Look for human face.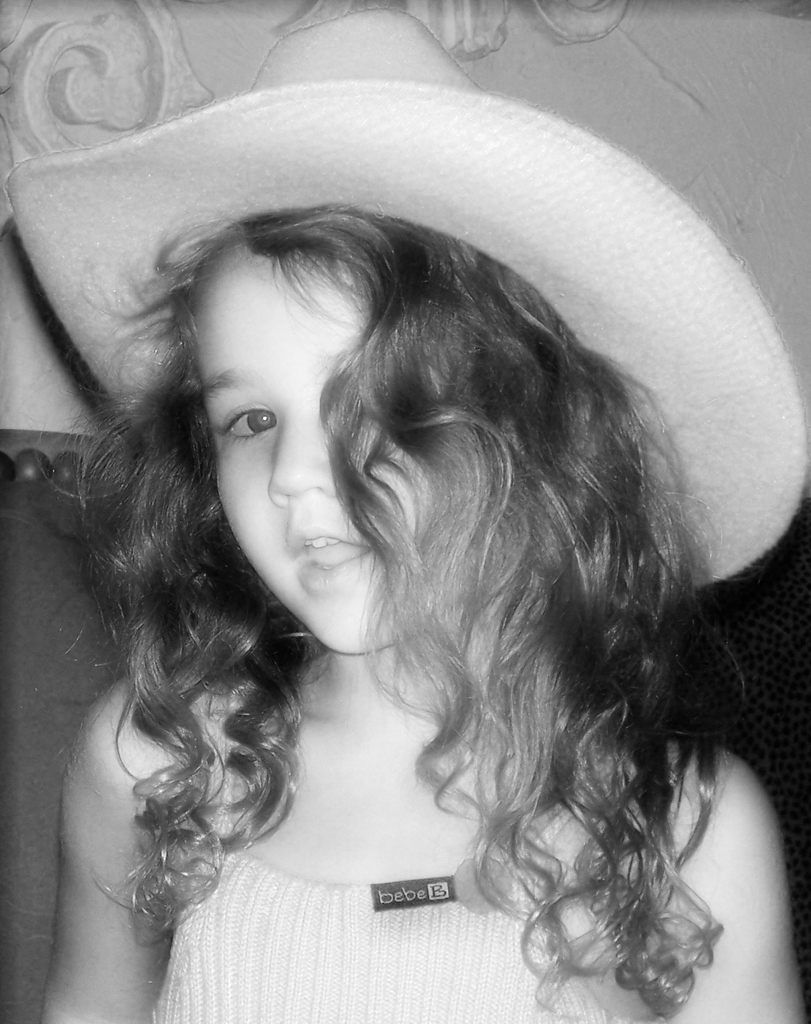
Found: x1=195 y1=255 x2=424 y2=653.
